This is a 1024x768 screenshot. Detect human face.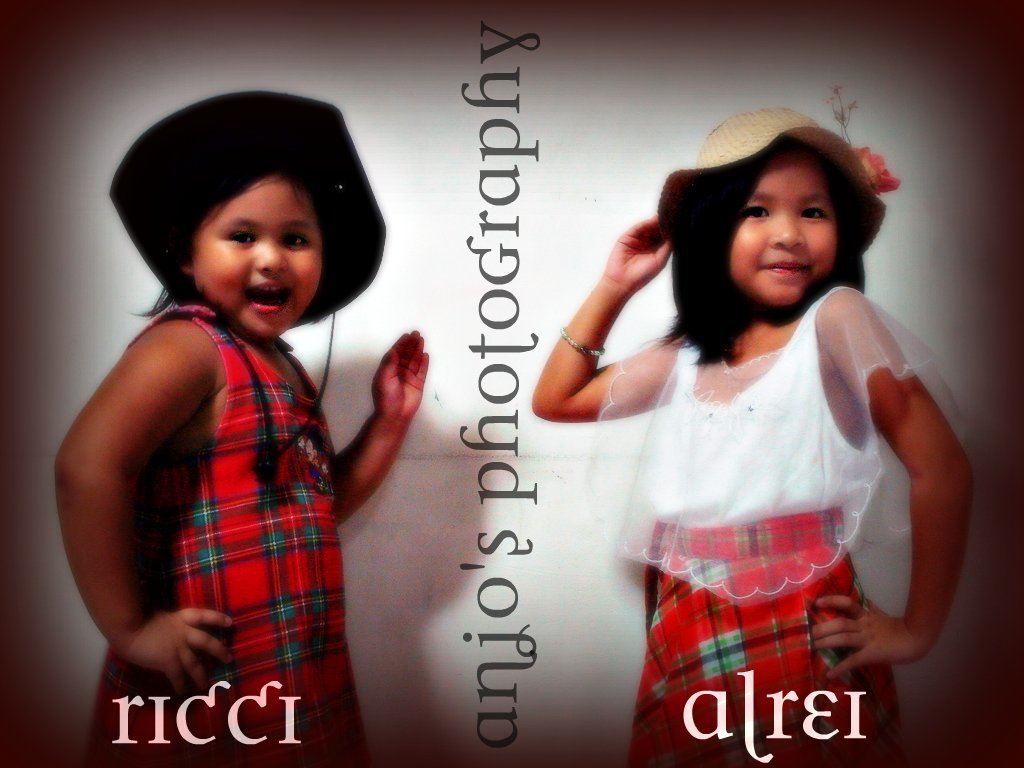
195:184:326:330.
